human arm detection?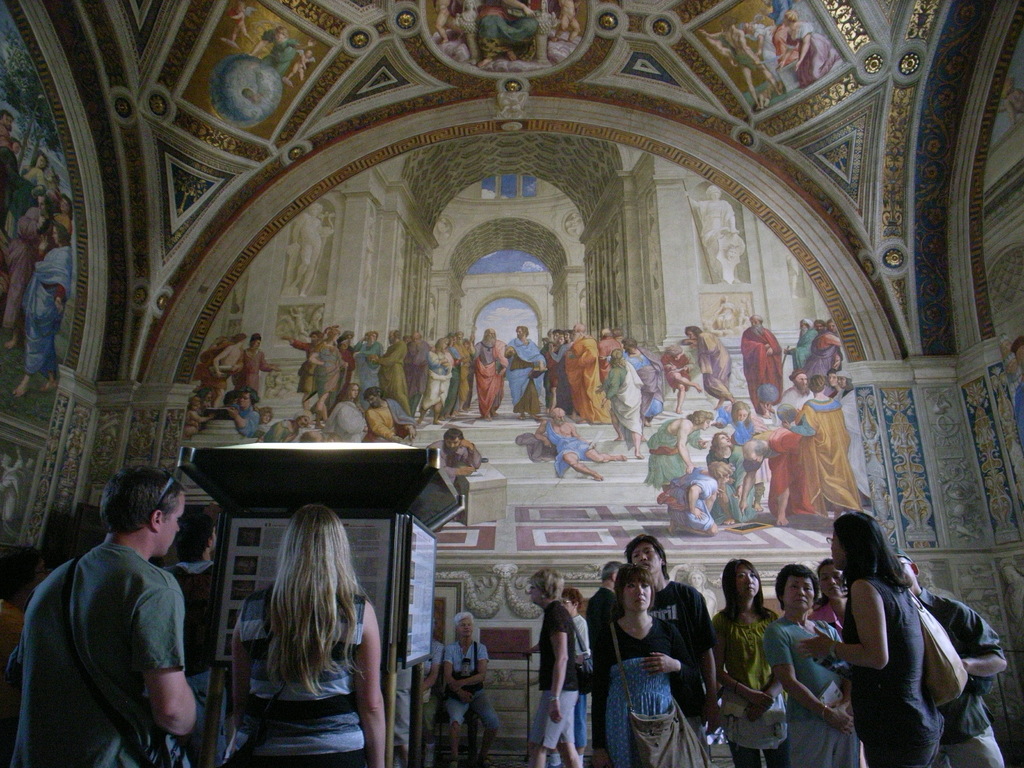
{"left": 442, "top": 644, "right": 474, "bottom": 705}
